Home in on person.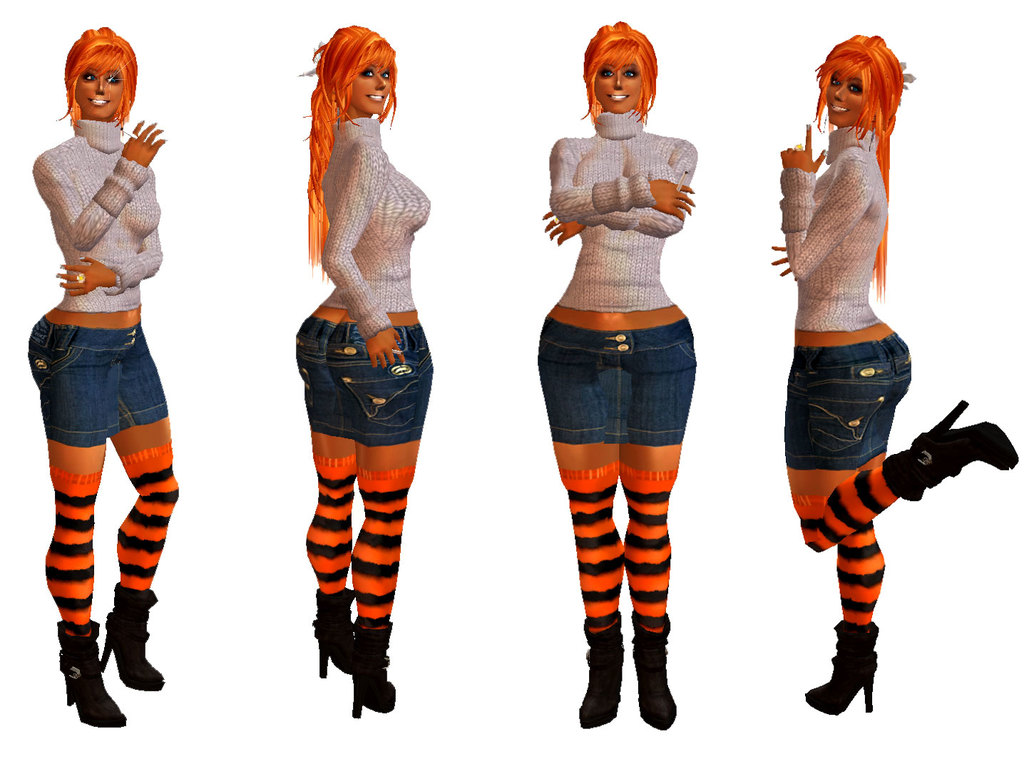
Homed in at select_region(288, 24, 433, 717).
